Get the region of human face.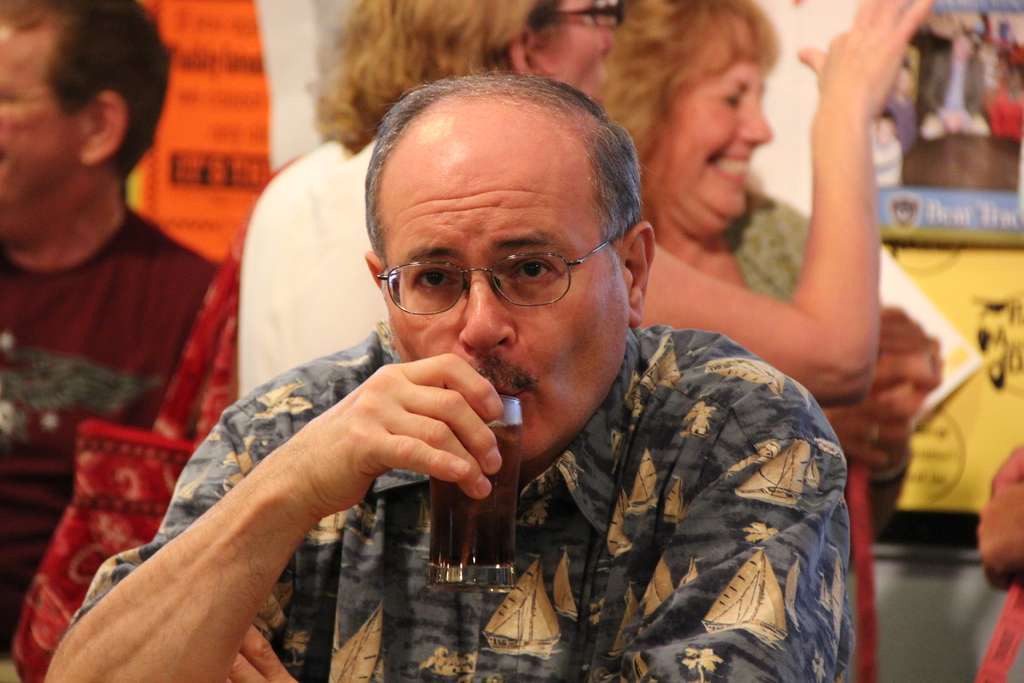
<box>383,148,627,459</box>.
